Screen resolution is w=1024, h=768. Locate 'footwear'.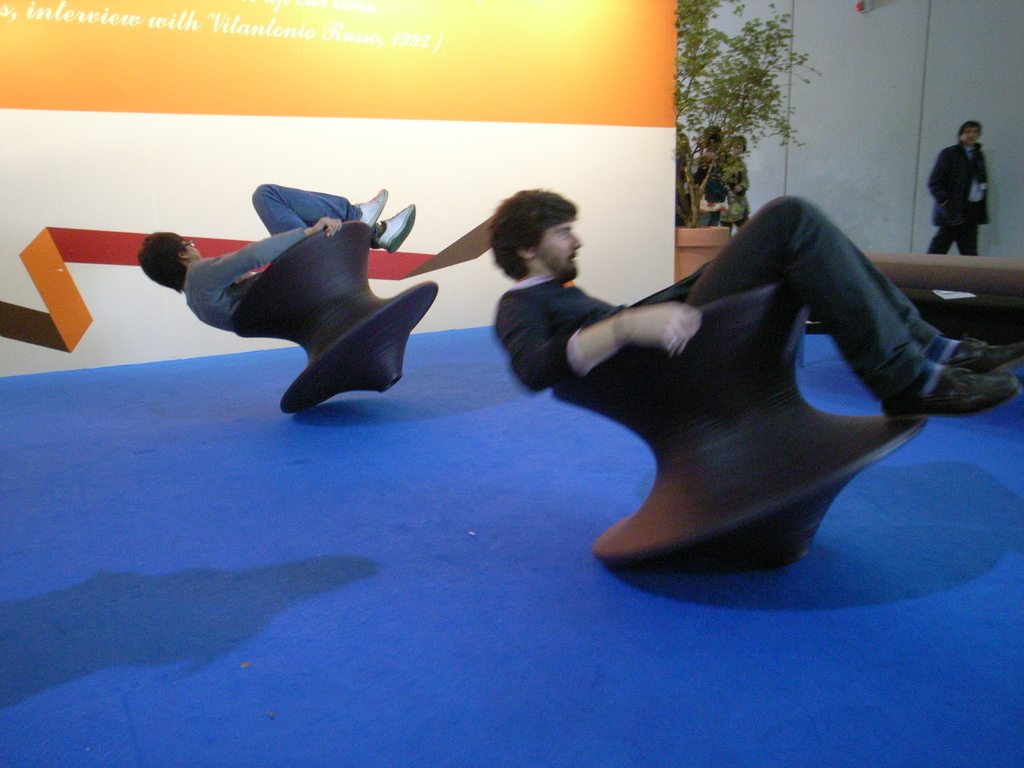
(355, 187, 386, 225).
